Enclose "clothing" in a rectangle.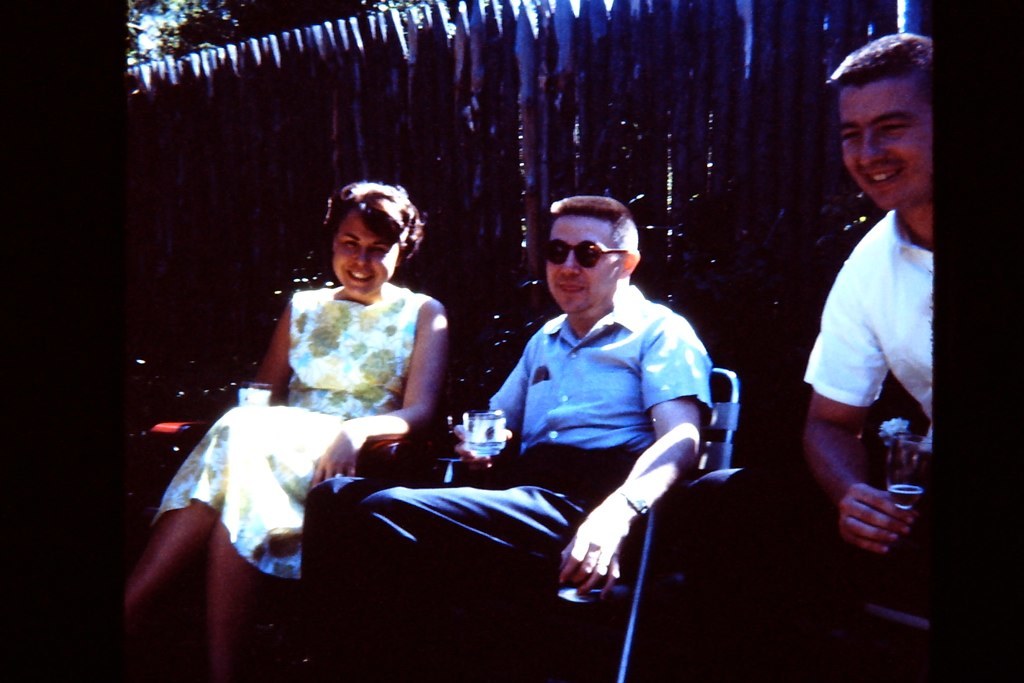
bbox=(801, 204, 933, 447).
